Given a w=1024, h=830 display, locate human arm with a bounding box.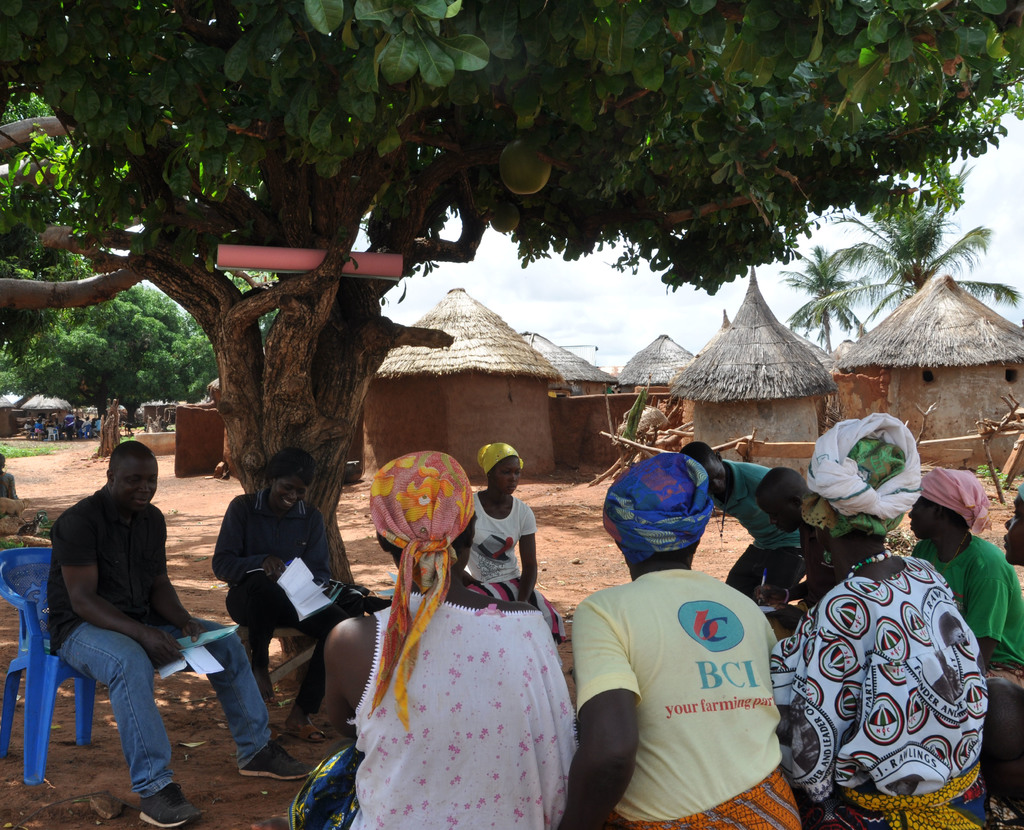
Located: l=324, t=610, r=392, b=744.
